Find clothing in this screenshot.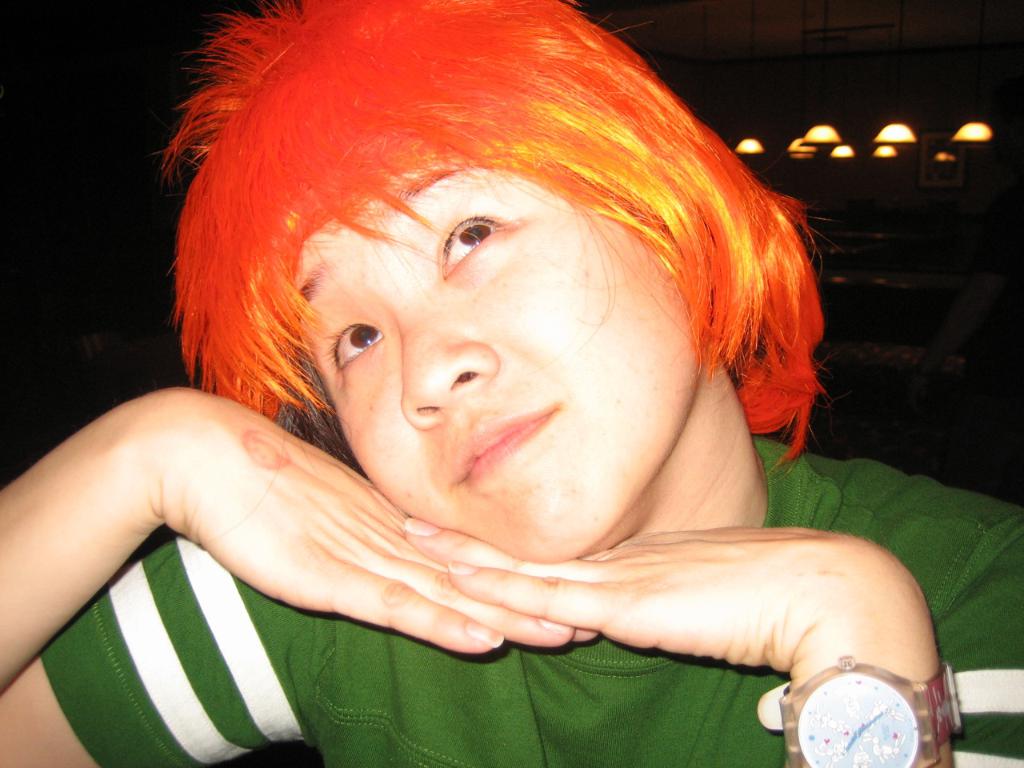
The bounding box for clothing is 24:432:1023:767.
